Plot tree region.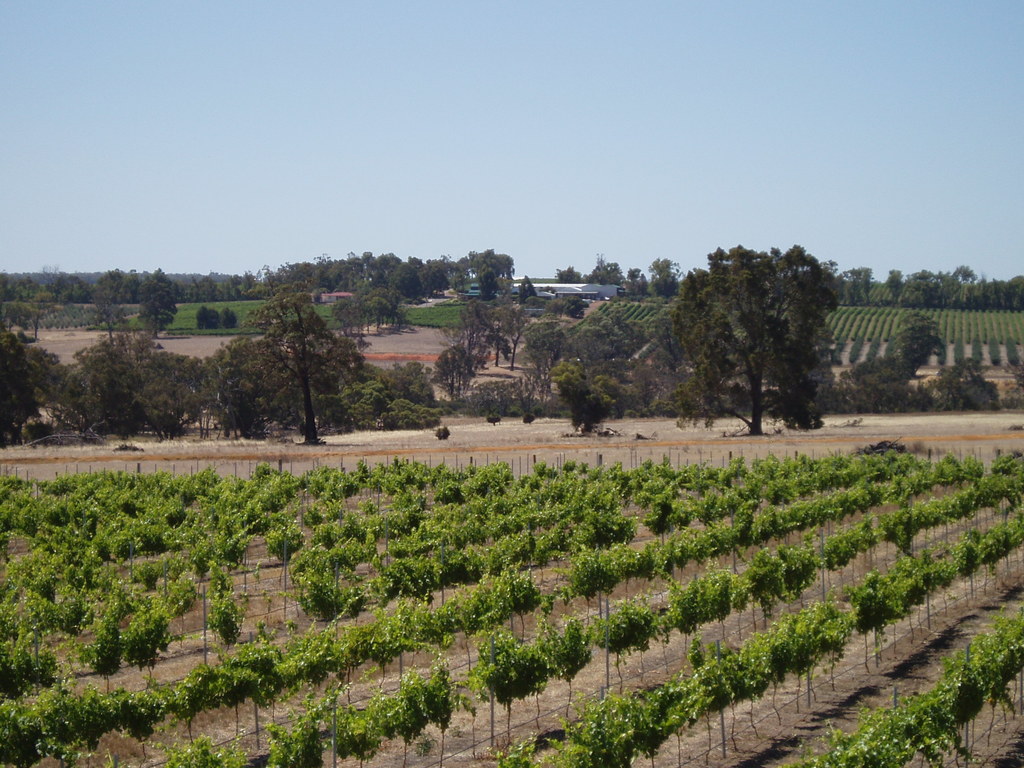
Plotted at box(700, 222, 824, 442).
